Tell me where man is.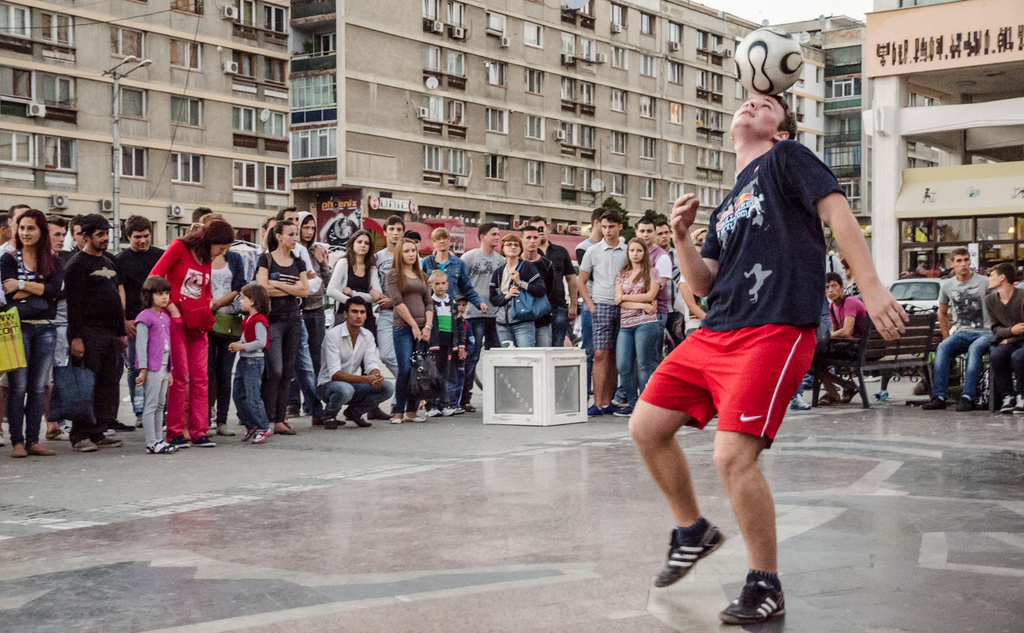
man is at x1=316 y1=297 x2=396 y2=429.
